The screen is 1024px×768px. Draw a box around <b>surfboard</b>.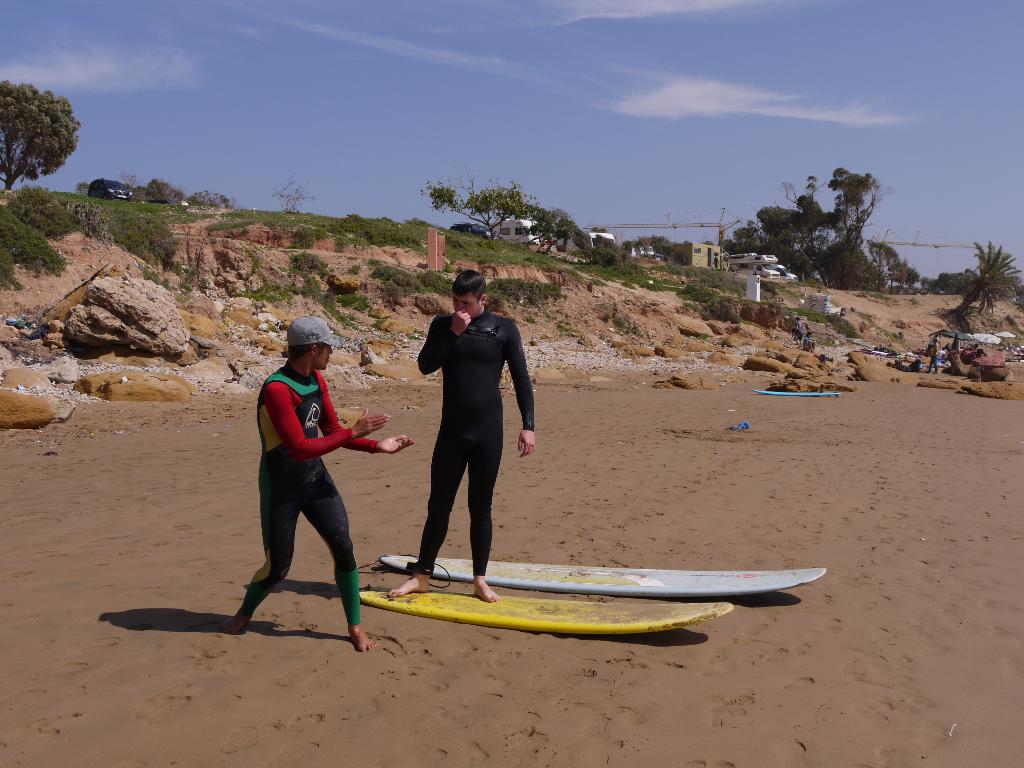
region(358, 586, 732, 638).
